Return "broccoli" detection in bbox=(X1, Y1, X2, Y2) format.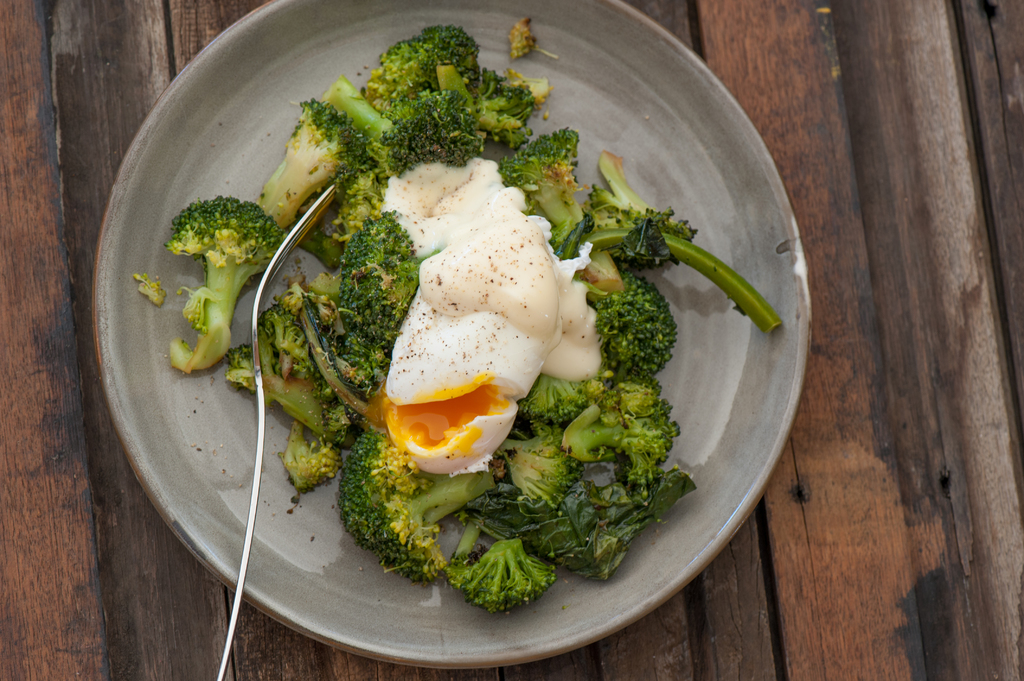
bbox=(260, 100, 373, 230).
